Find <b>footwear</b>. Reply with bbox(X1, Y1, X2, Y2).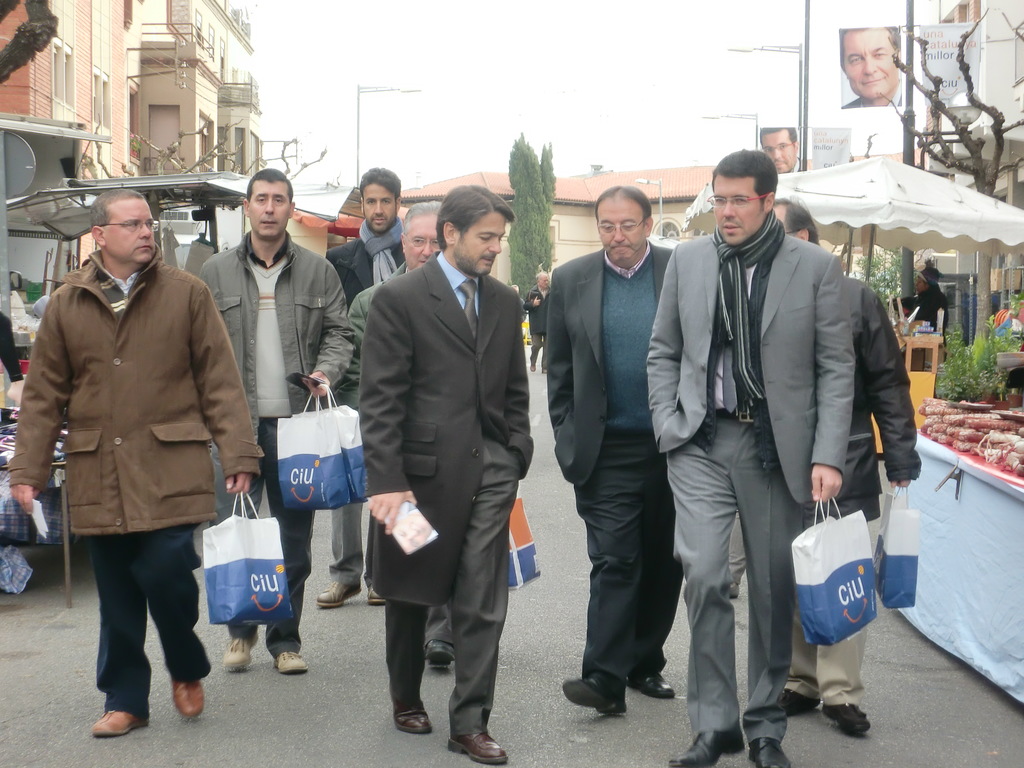
bbox(93, 701, 153, 736).
